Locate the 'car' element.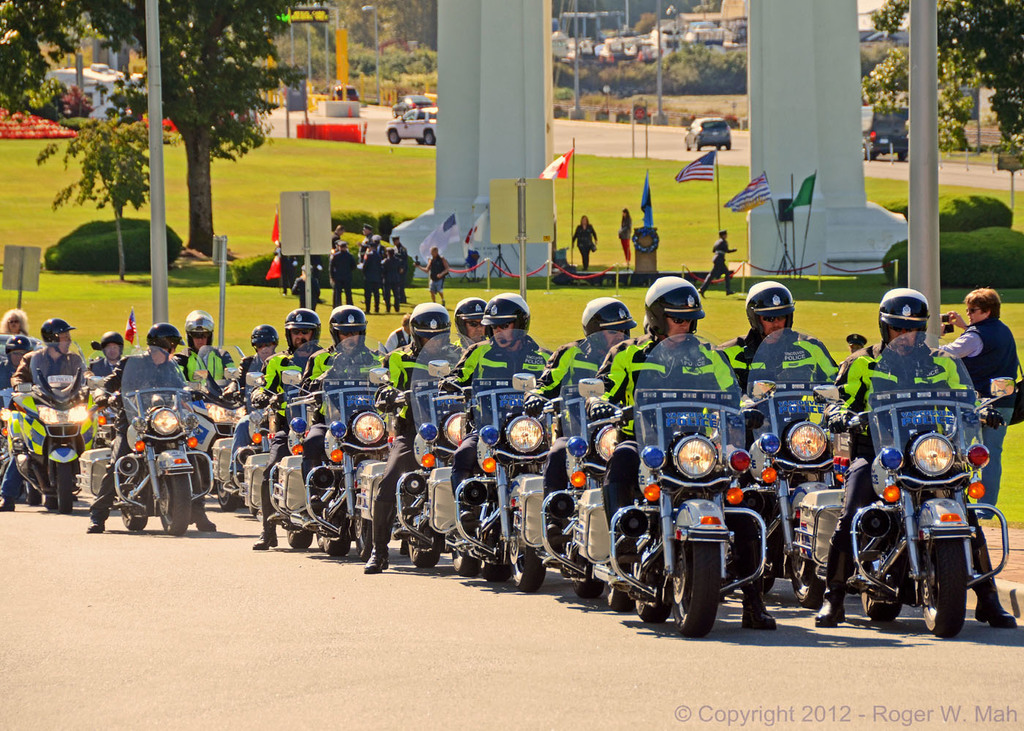
Element bbox: 393 93 429 113.
